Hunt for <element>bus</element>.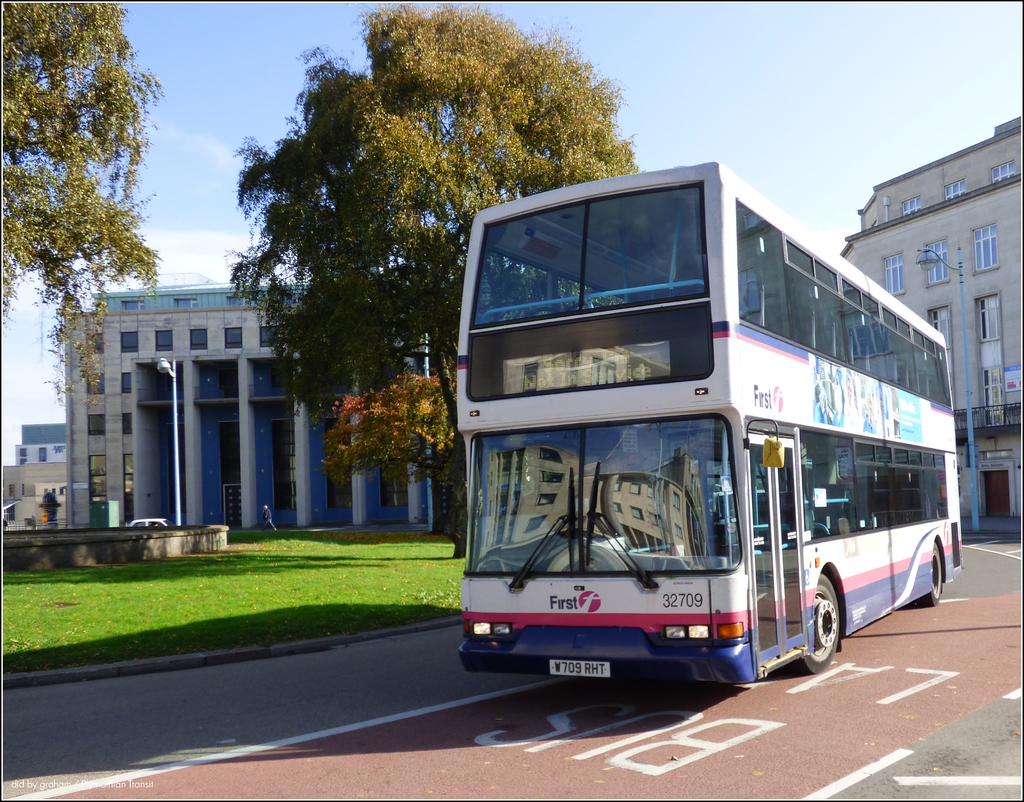
Hunted down at left=458, top=158, right=970, bottom=677.
